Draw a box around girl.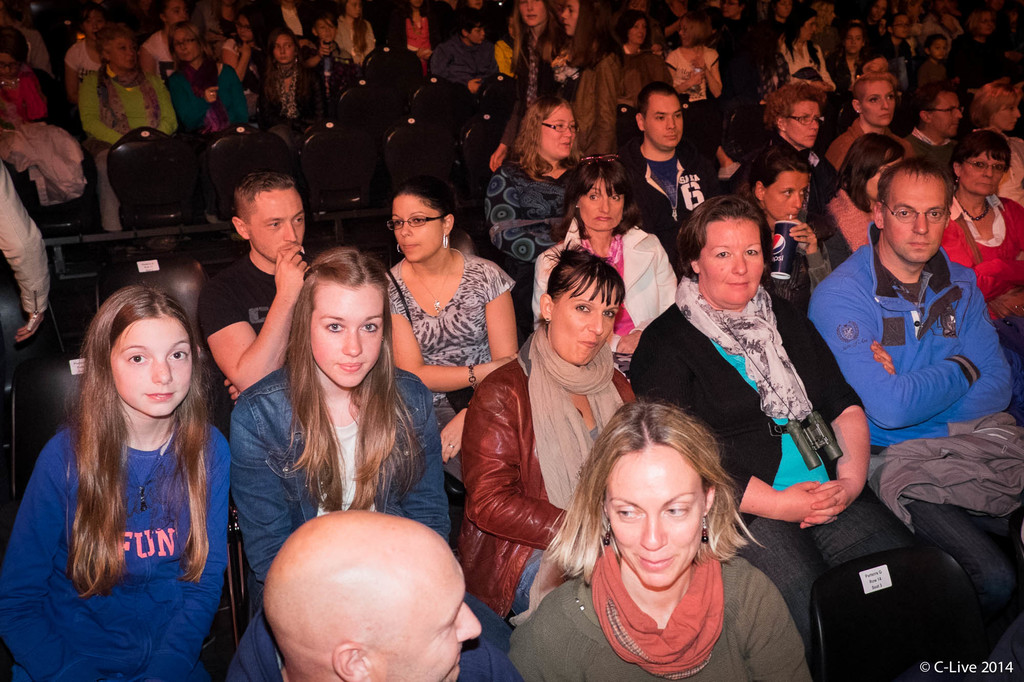
x1=0, y1=24, x2=49, y2=122.
